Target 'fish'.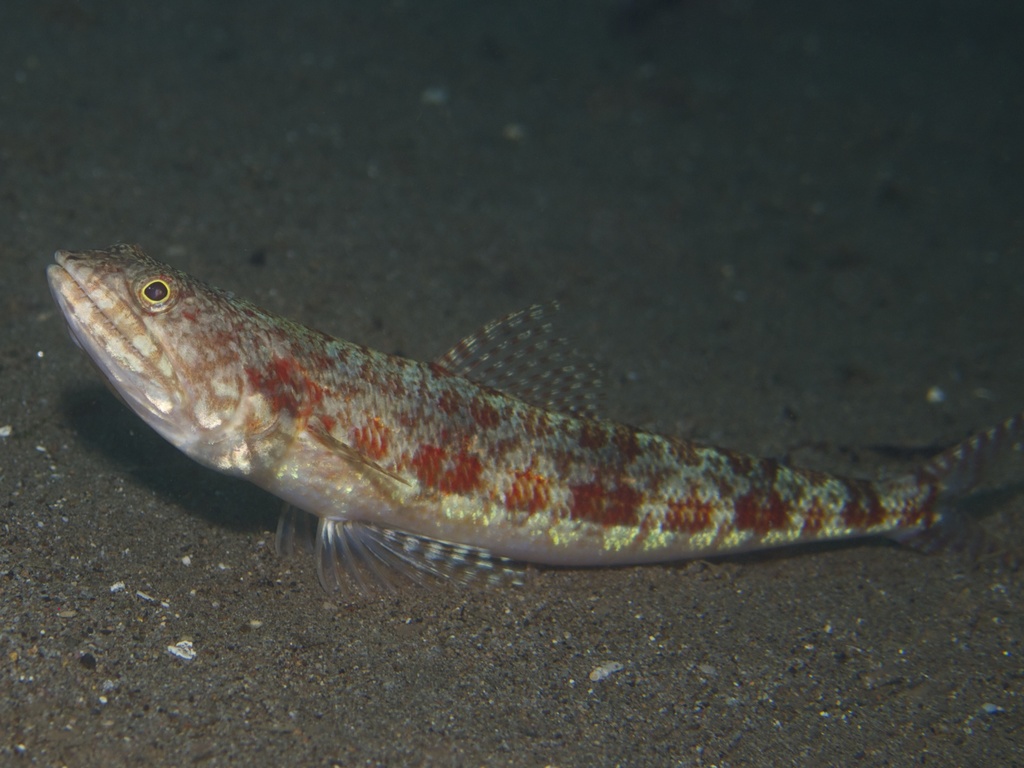
Target region: left=70, top=255, right=994, bottom=595.
